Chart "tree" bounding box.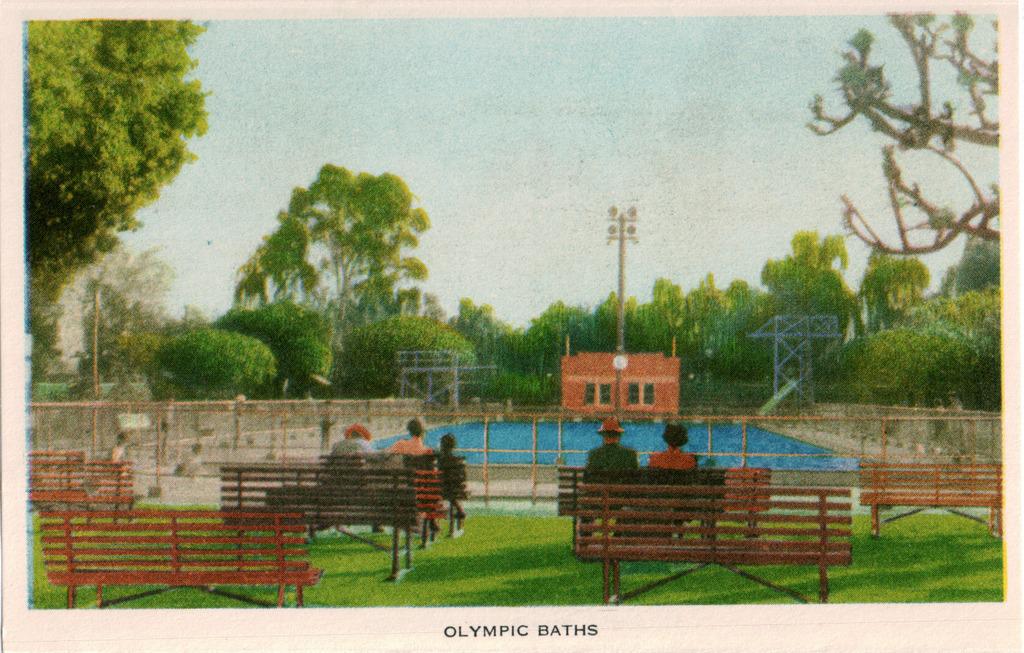
Charted: (240, 168, 430, 363).
